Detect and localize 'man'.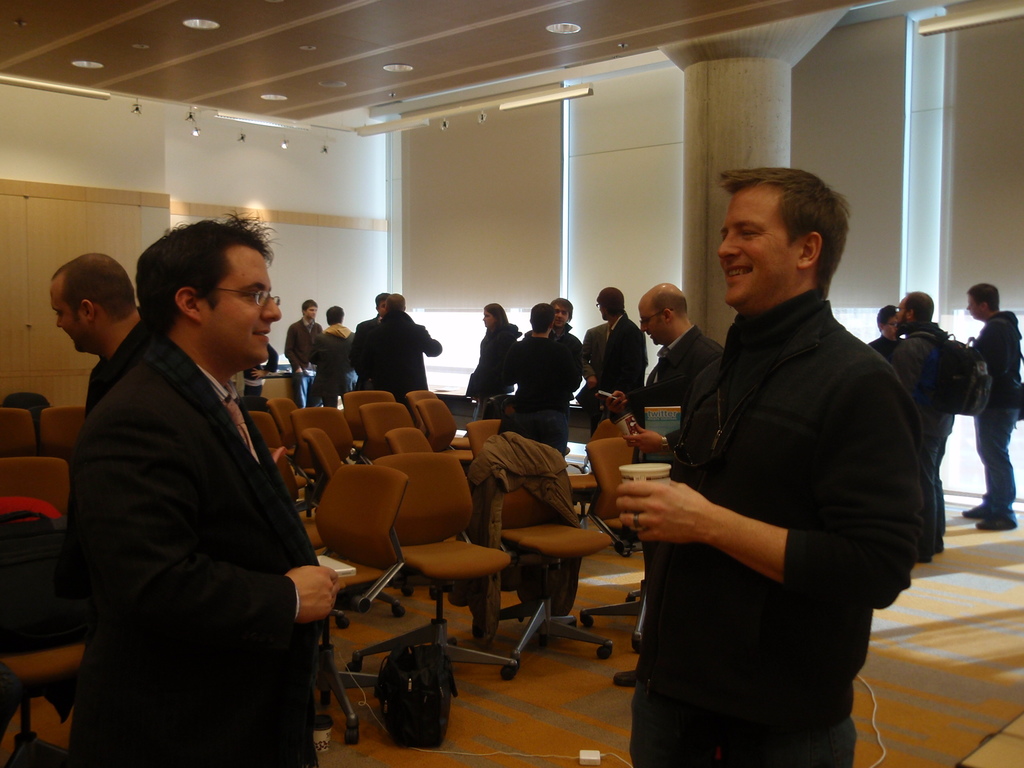
Localized at <region>550, 299, 584, 415</region>.
